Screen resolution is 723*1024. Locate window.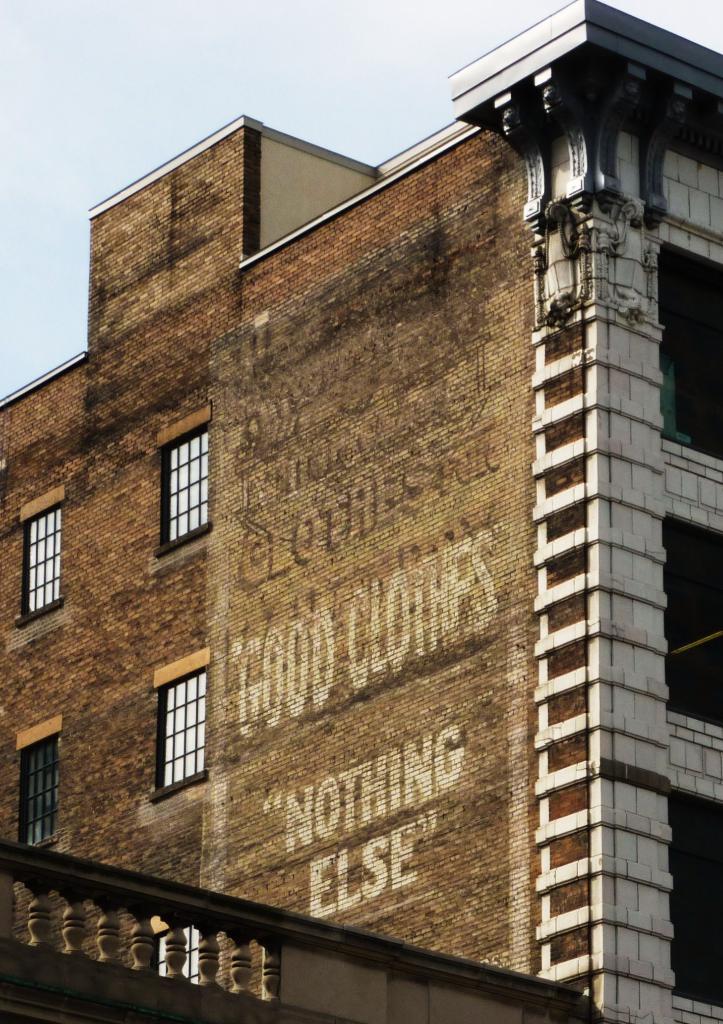
[left=27, top=509, right=62, bottom=612].
